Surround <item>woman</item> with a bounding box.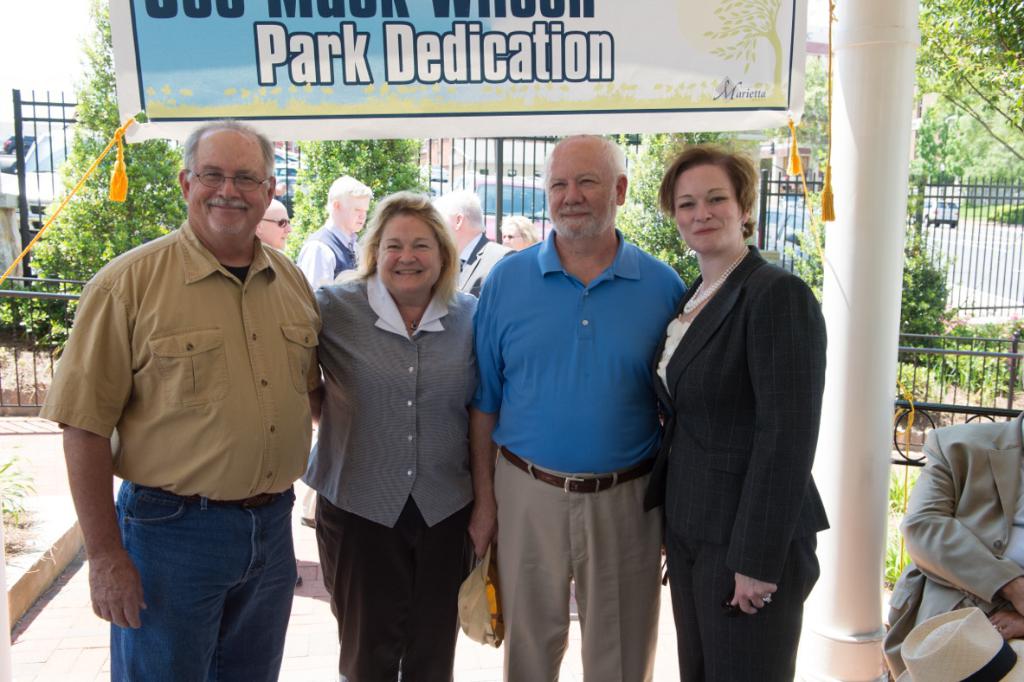
locate(302, 183, 493, 681).
